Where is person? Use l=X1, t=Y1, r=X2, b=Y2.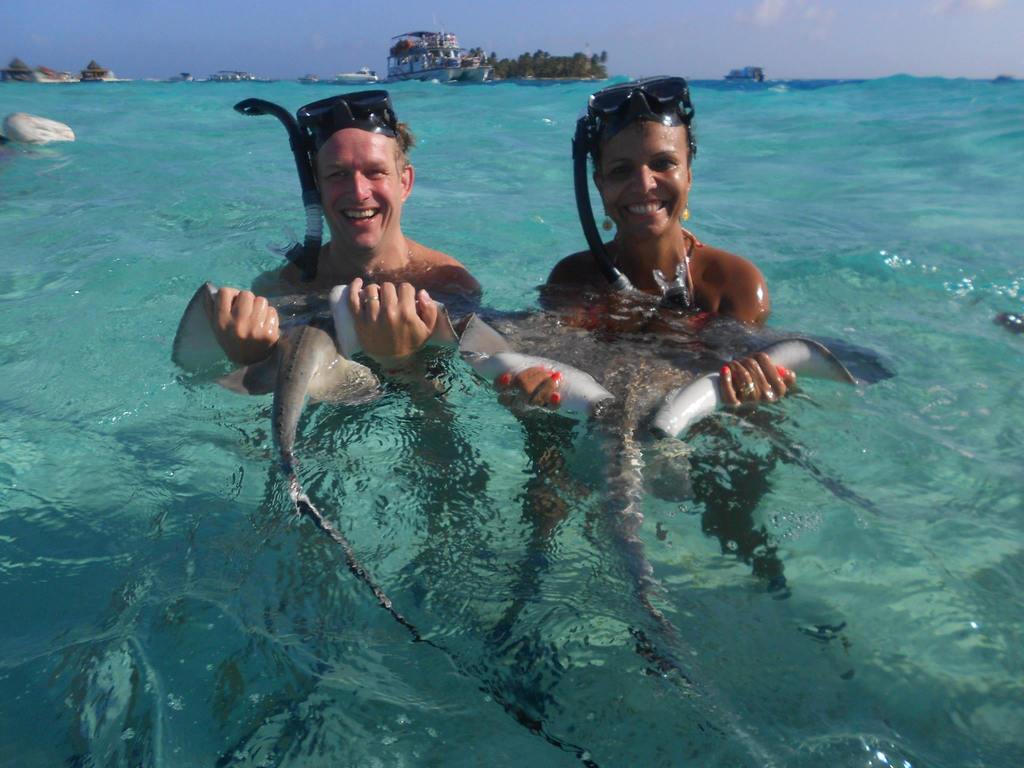
l=199, t=91, r=494, b=486.
